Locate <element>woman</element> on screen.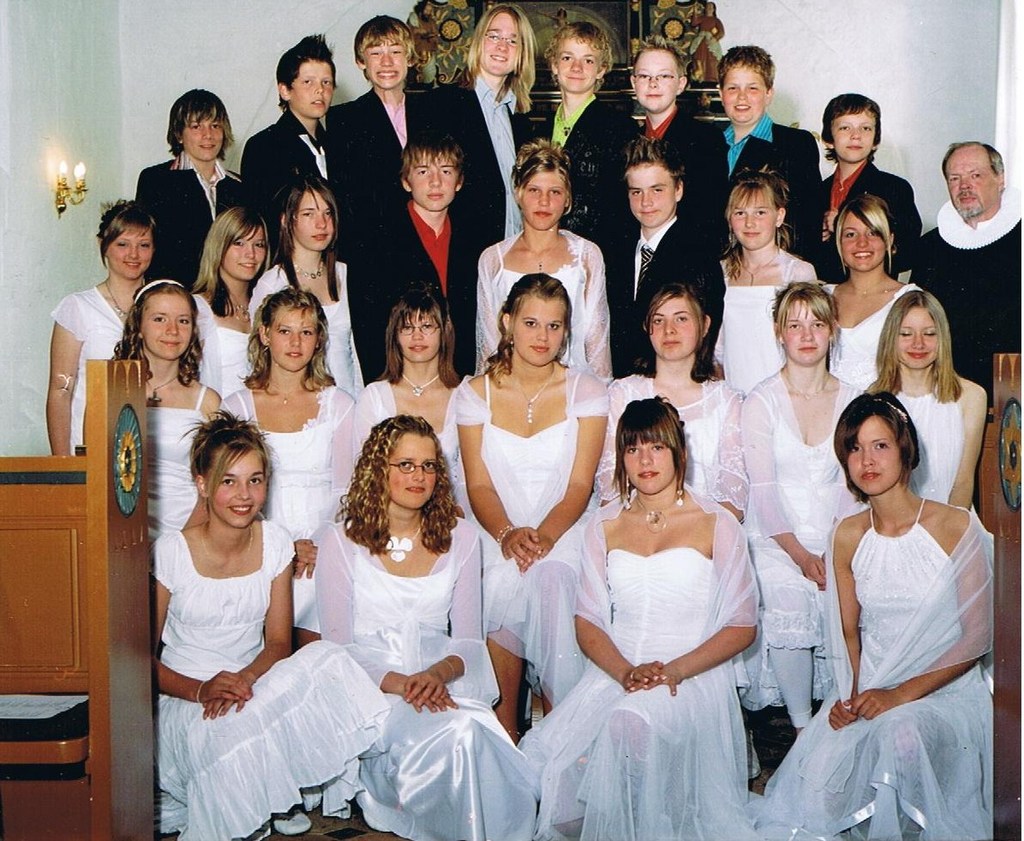
On screen at Rect(250, 171, 364, 395).
